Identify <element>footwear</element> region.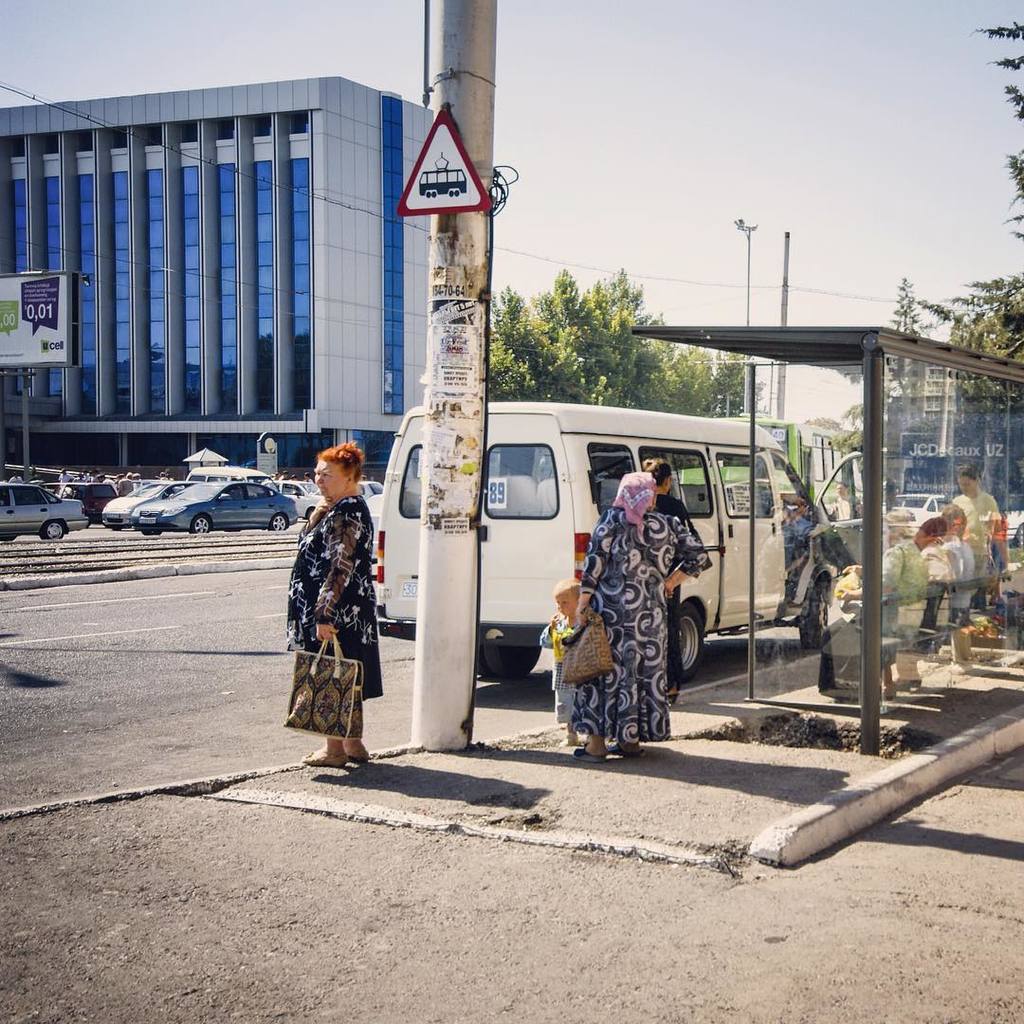
Region: bbox=[298, 745, 347, 768].
